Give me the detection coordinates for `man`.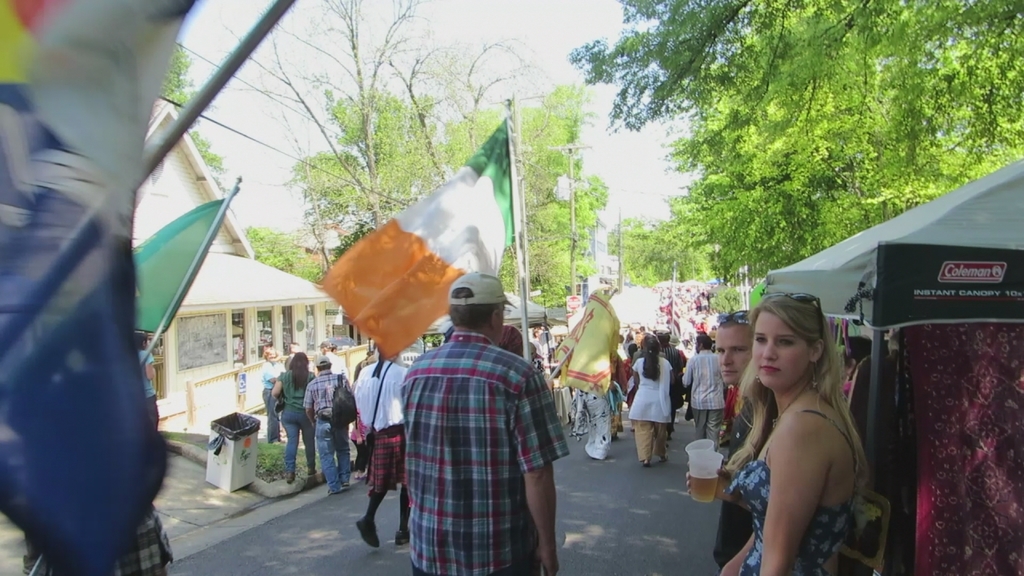
region(682, 334, 730, 455).
